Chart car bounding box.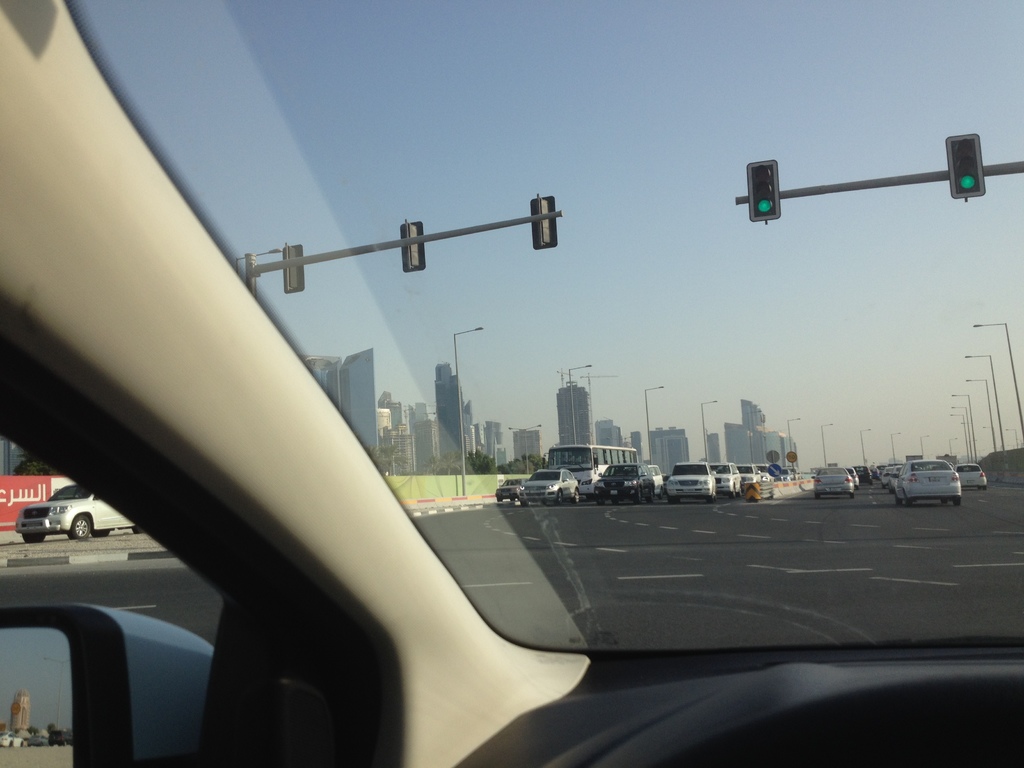
Charted: BBox(594, 463, 655, 504).
